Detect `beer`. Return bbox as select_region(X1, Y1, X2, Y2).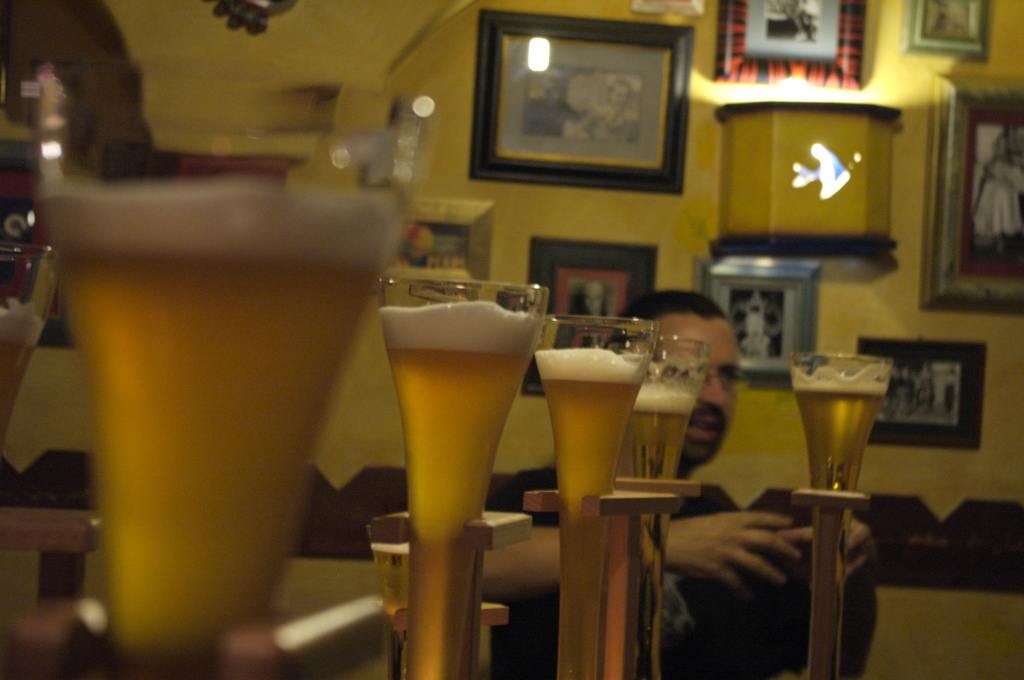
select_region(779, 351, 889, 495).
